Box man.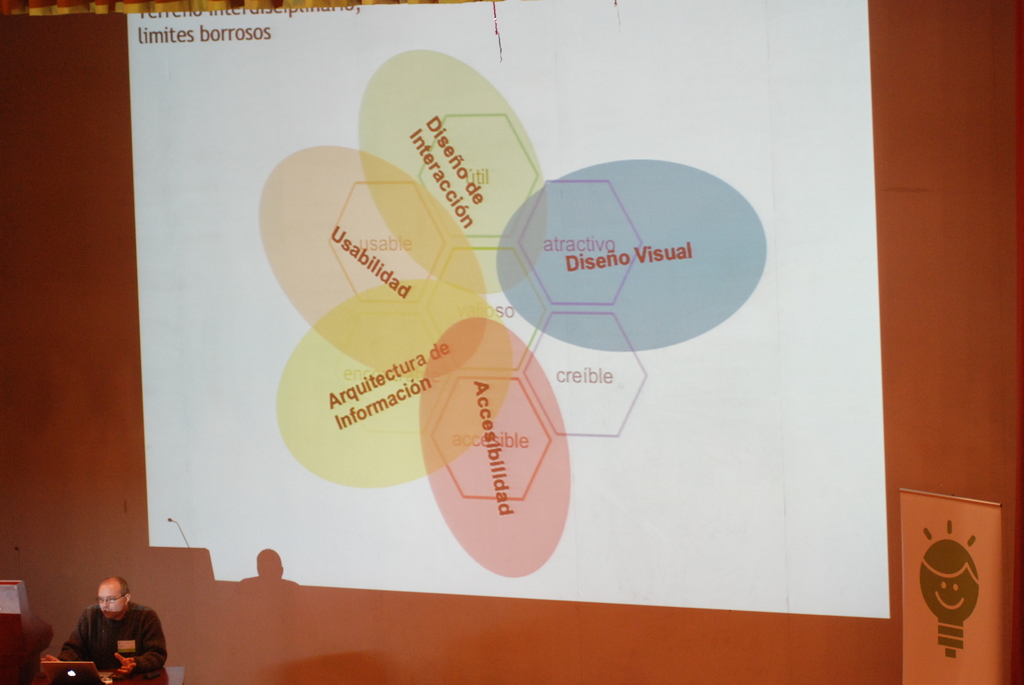
52:585:147:682.
